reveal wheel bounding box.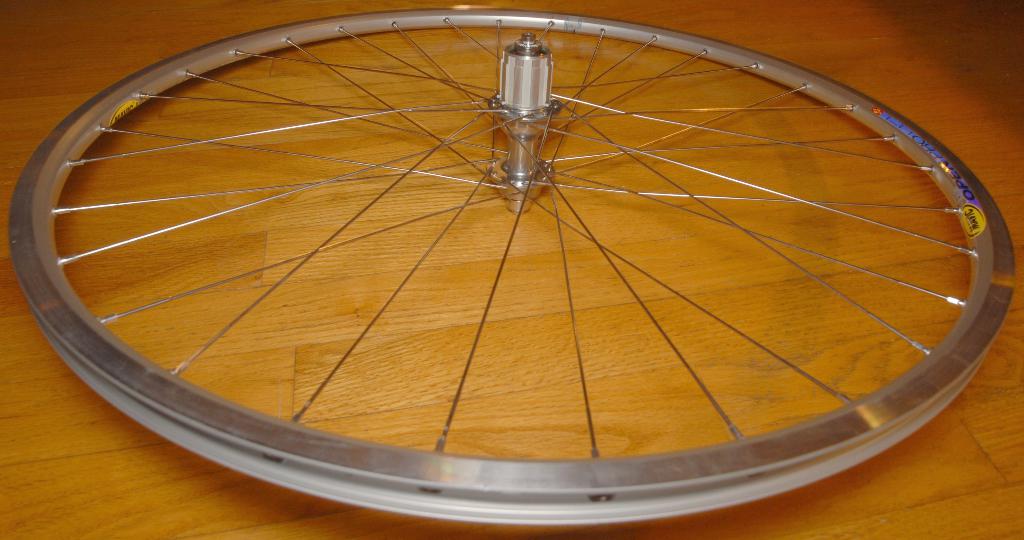
Revealed: (x1=11, y1=6, x2=1013, y2=528).
